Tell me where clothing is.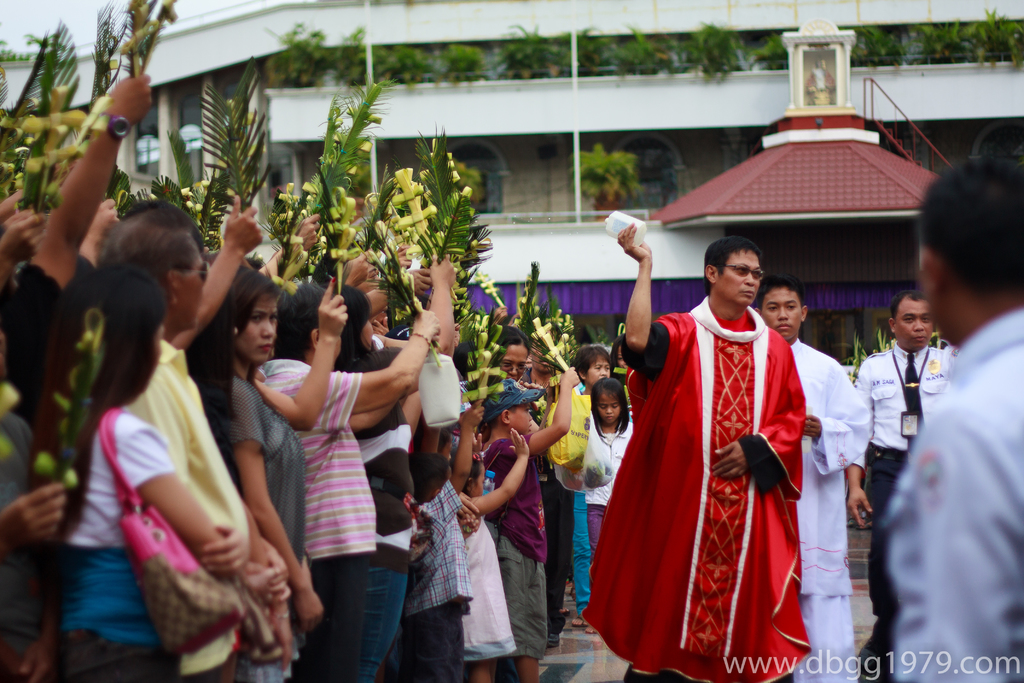
clothing is at box(412, 473, 474, 613).
